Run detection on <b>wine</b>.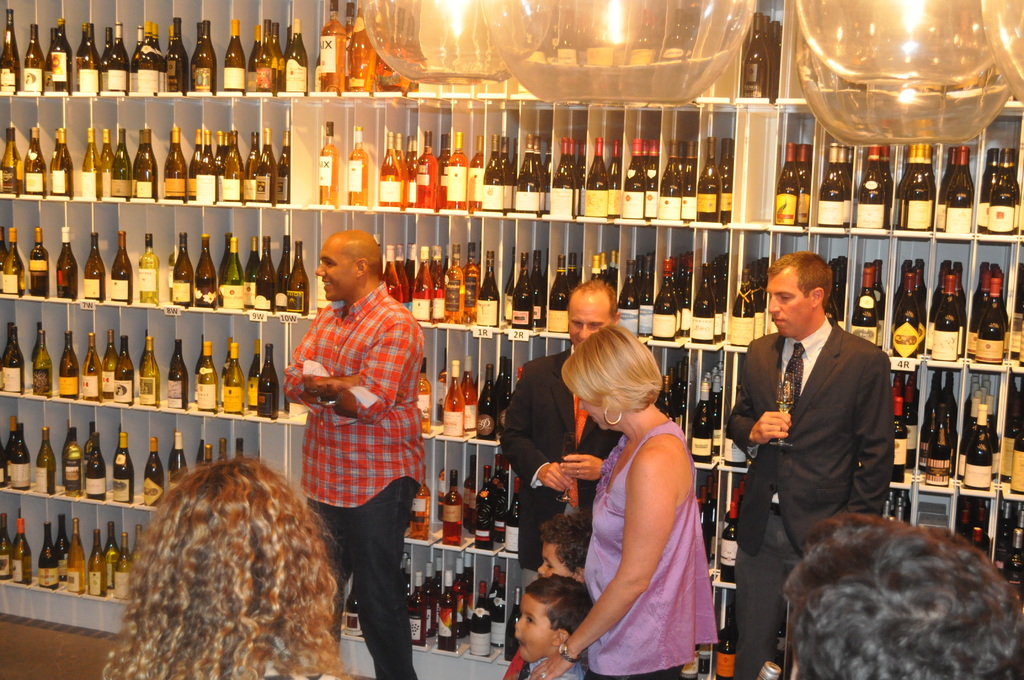
Result: (x1=607, y1=139, x2=622, y2=219).
